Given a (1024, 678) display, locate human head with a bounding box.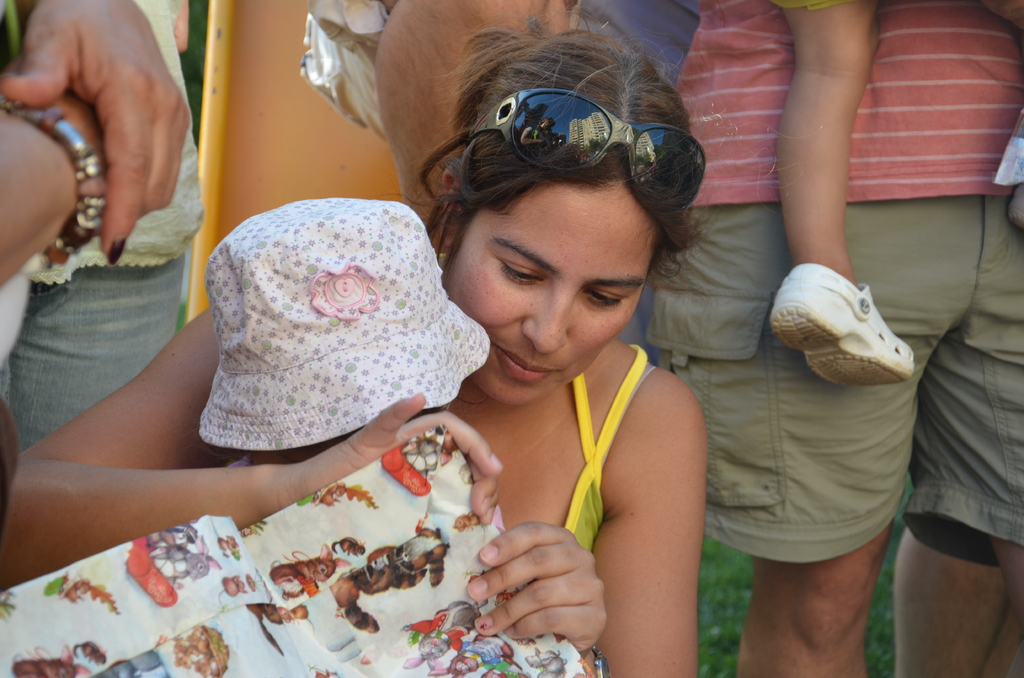
Located: [left=449, top=27, right=698, bottom=408].
